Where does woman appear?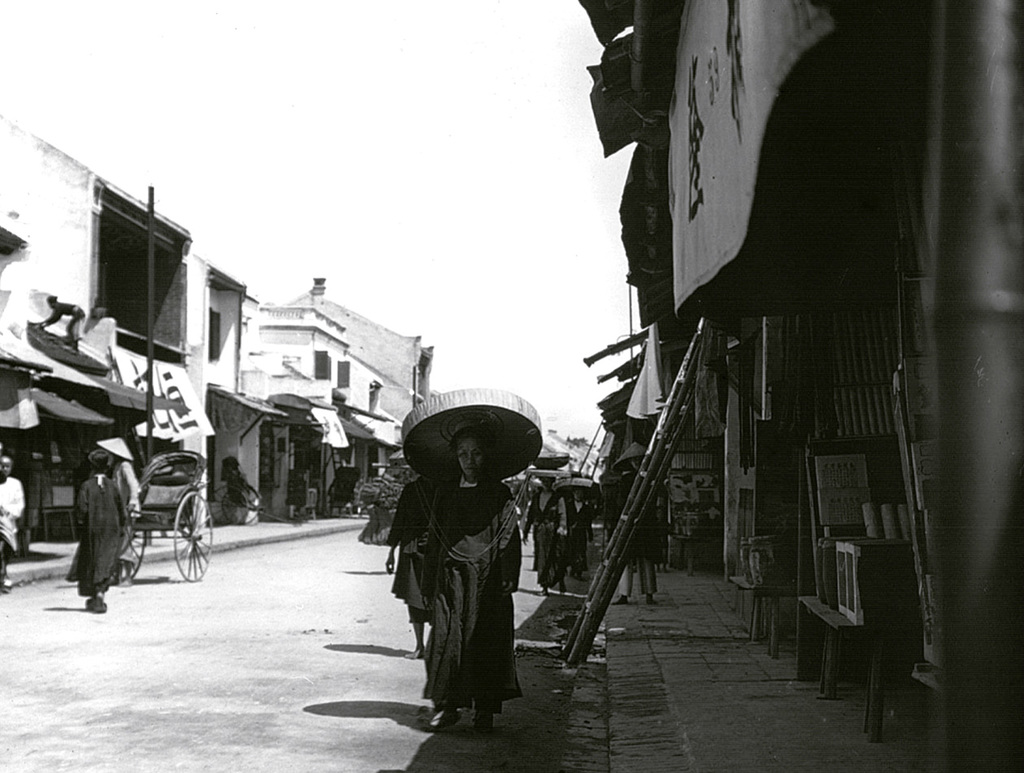
Appears at bbox(429, 426, 529, 740).
